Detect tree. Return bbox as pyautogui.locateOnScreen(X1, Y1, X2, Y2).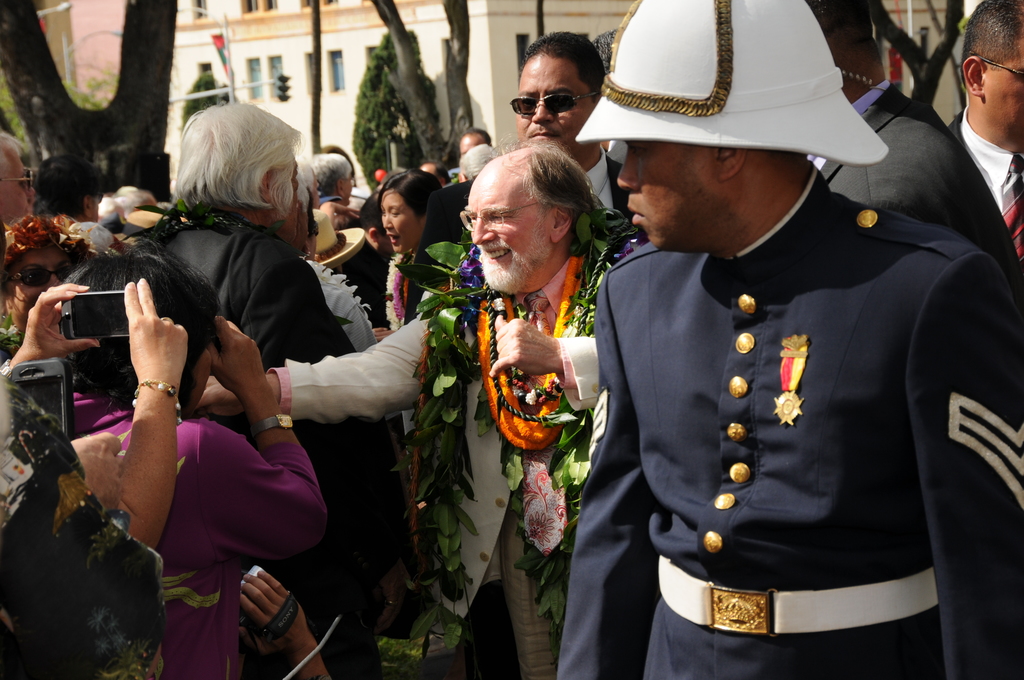
pyautogui.locateOnScreen(865, 0, 960, 111).
